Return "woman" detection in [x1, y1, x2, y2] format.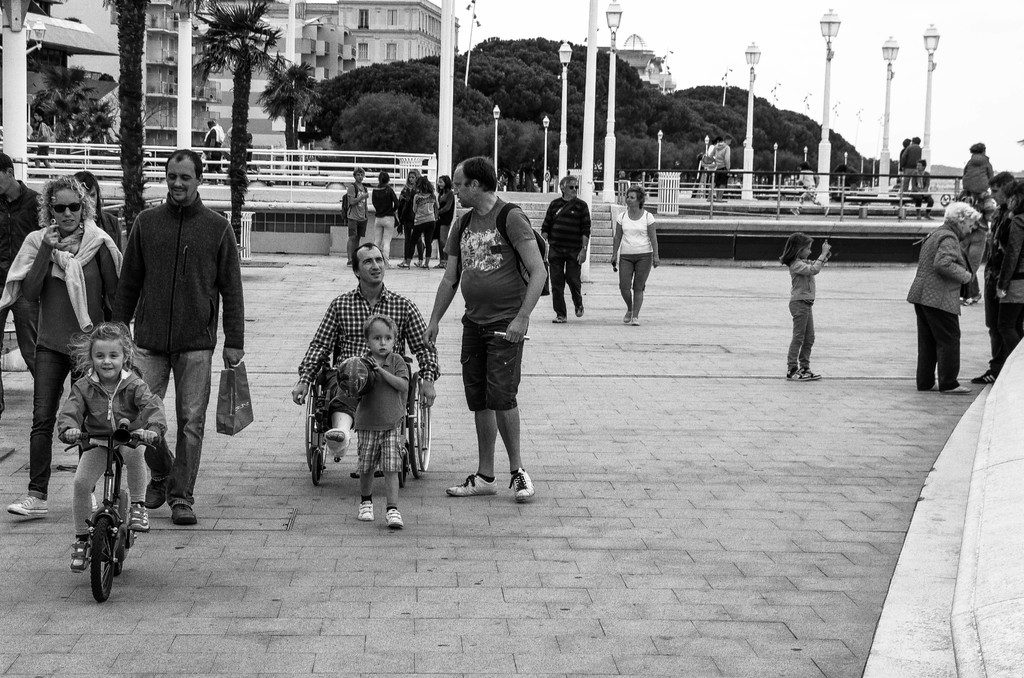
[399, 167, 422, 262].
